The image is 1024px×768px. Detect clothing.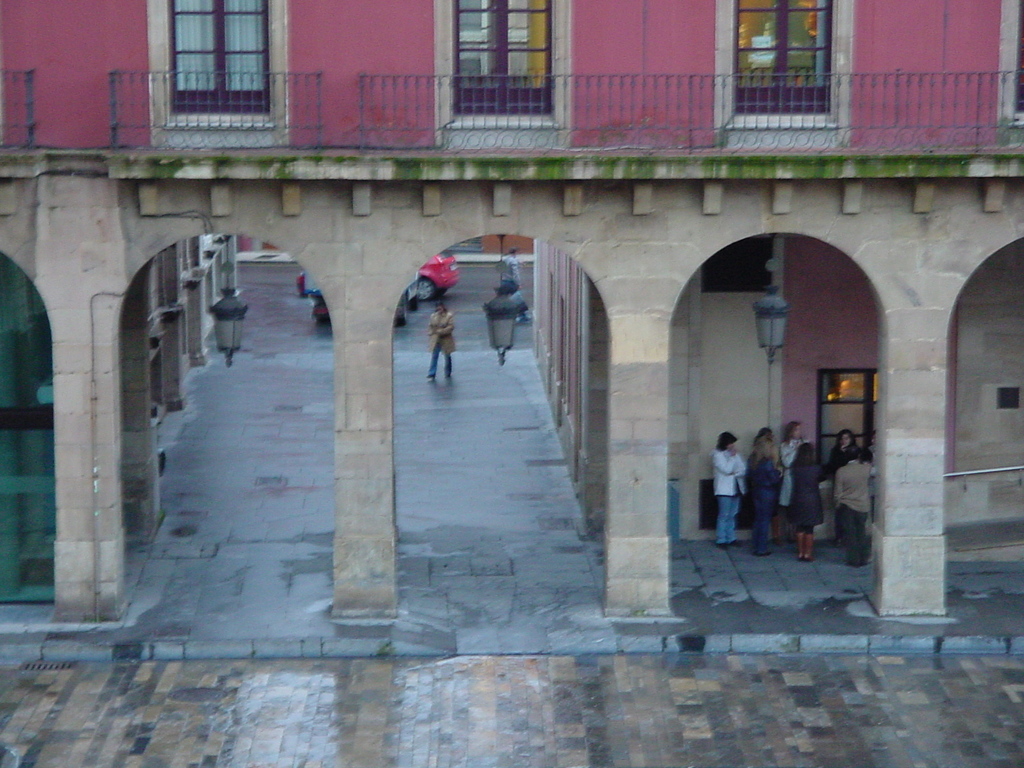
Detection: (left=783, top=460, right=824, bottom=534).
